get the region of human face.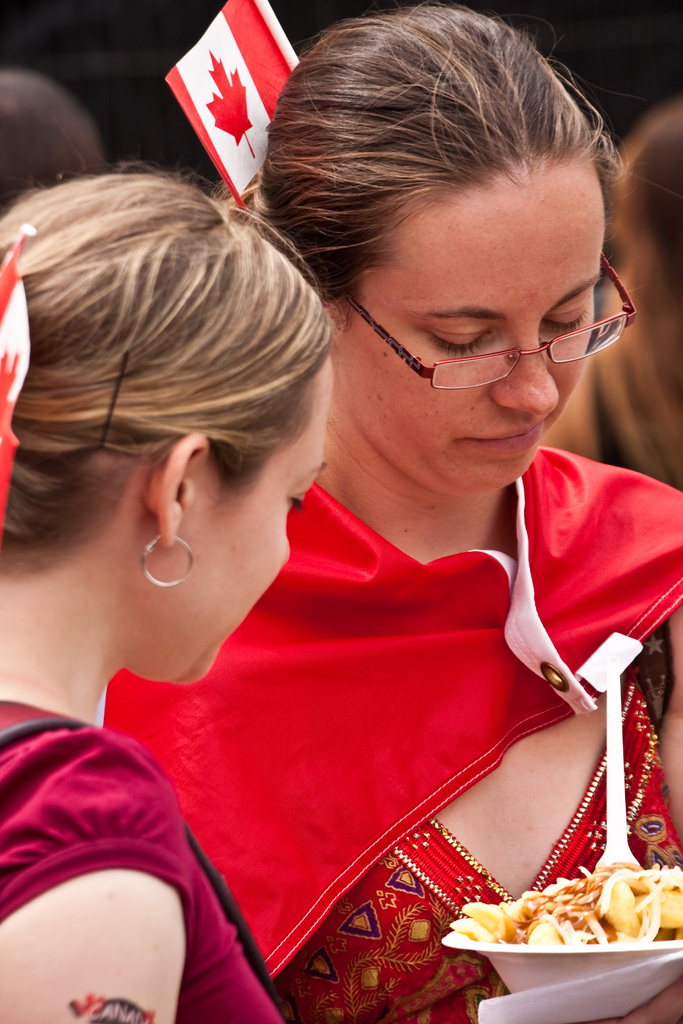
pyautogui.locateOnScreen(162, 356, 327, 686).
